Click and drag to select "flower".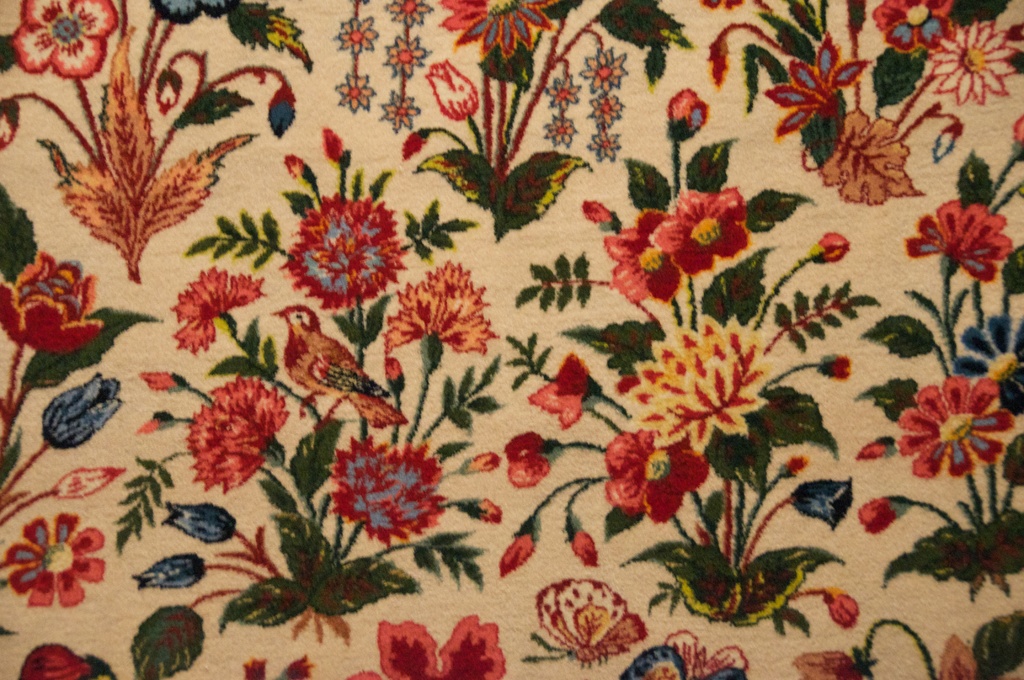
Selection: x1=172 y1=260 x2=266 y2=353.
